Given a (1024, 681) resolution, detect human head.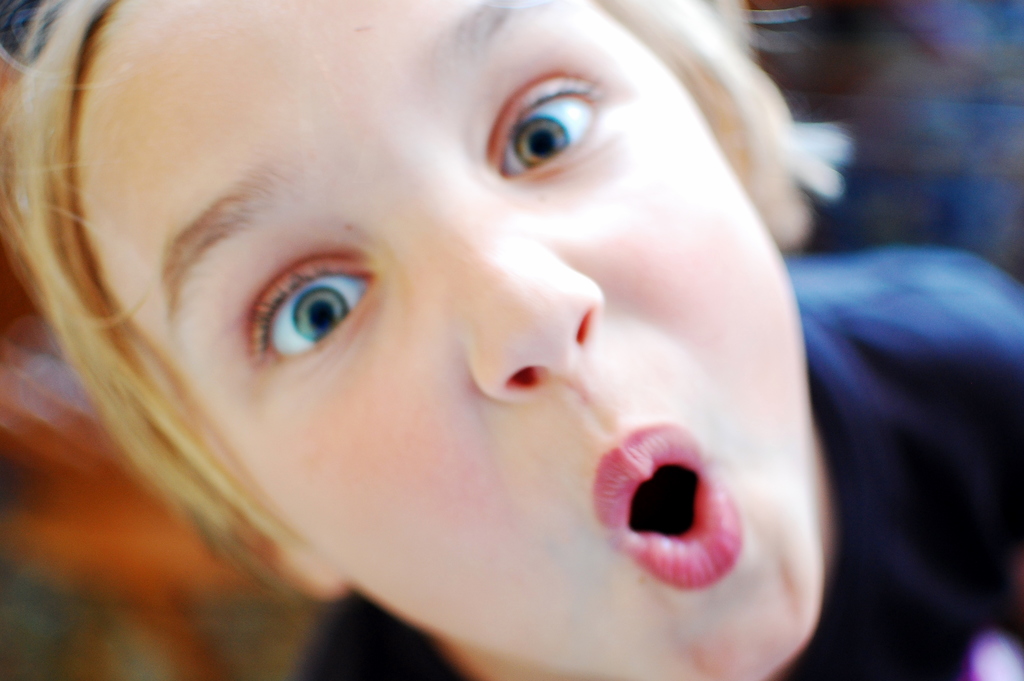
55,0,854,668.
